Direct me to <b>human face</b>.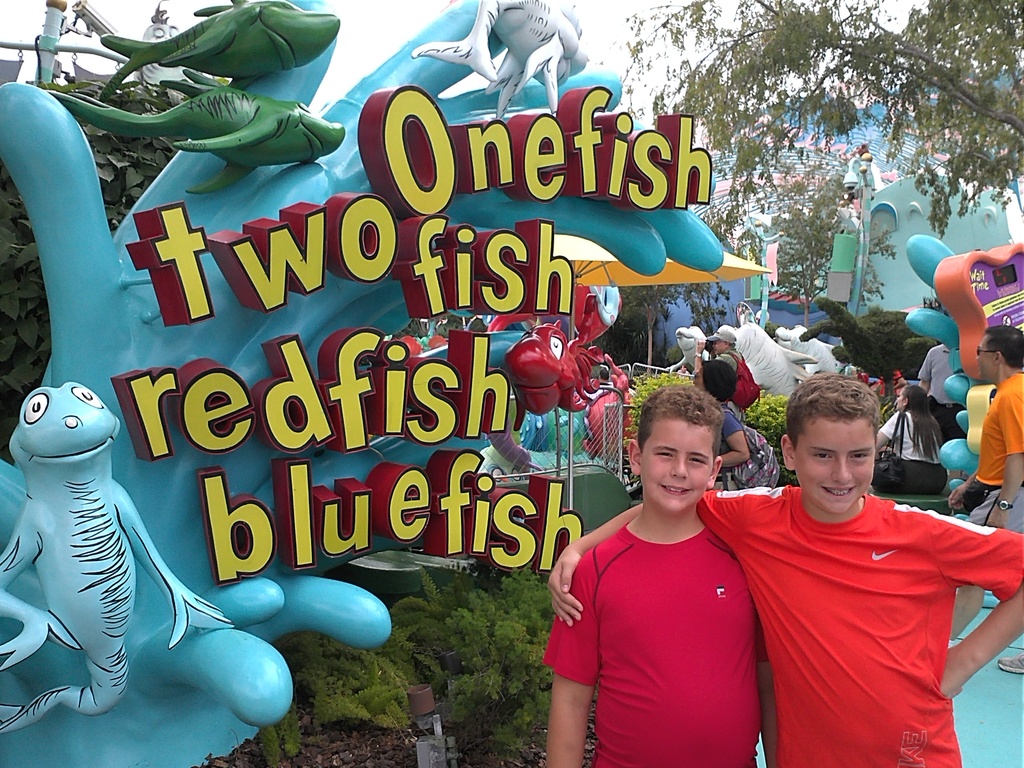
Direction: 975, 342, 997, 381.
